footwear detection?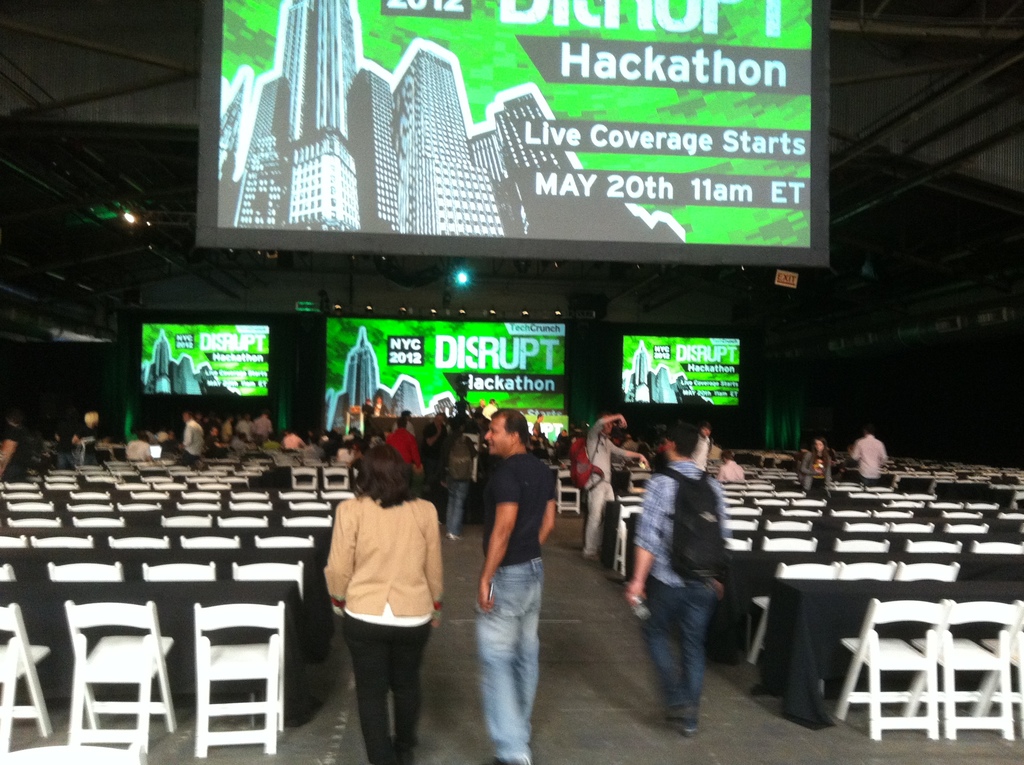
(left=671, top=718, right=695, bottom=736)
